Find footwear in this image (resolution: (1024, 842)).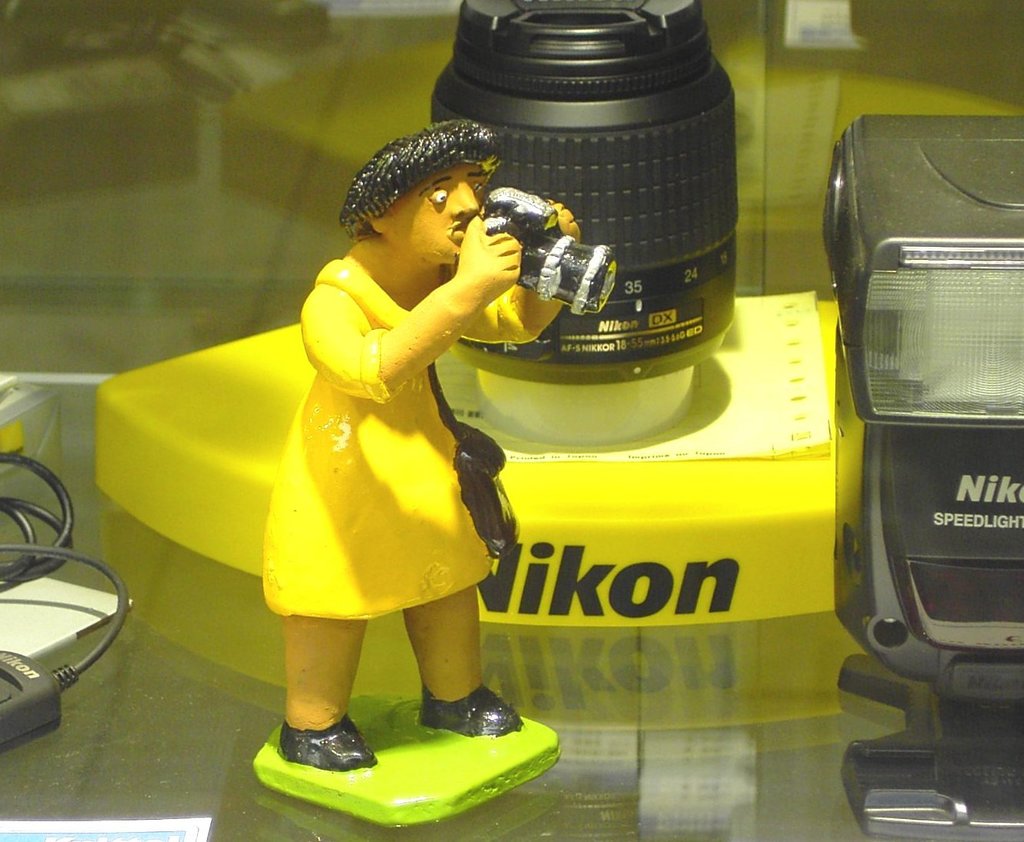
(left=275, top=707, right=387, bottom=768).
